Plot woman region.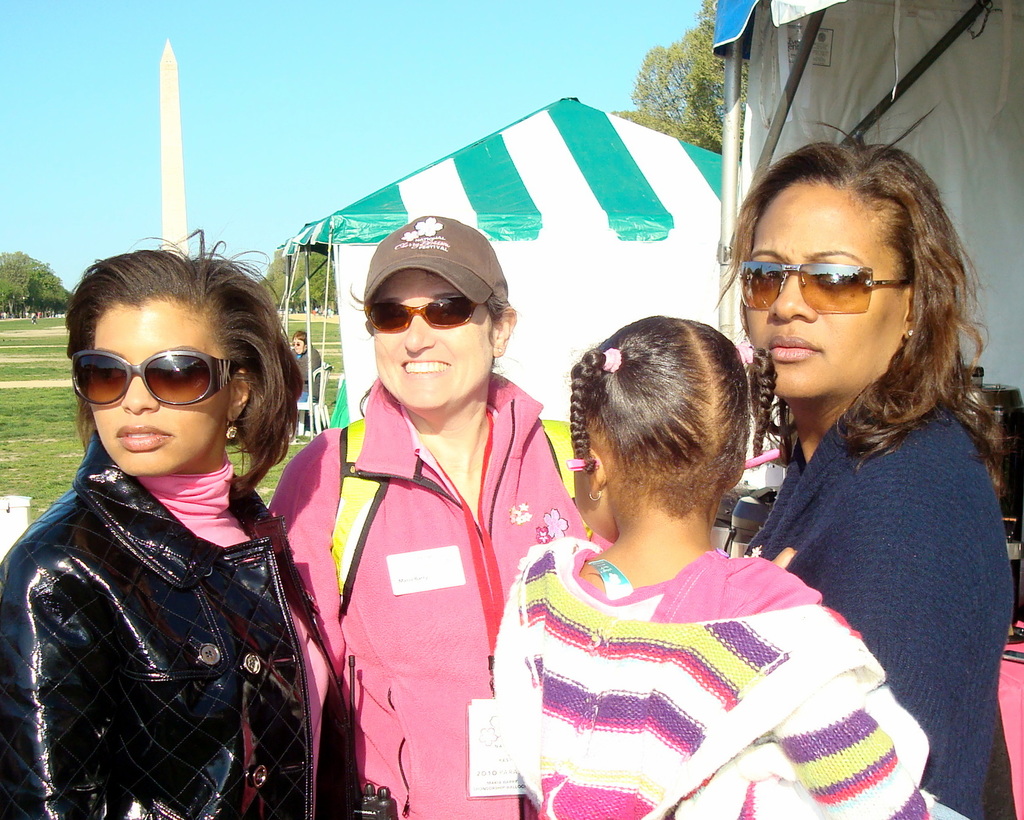
Plotted at (left=261, top=209, right=613, bottom=819).
